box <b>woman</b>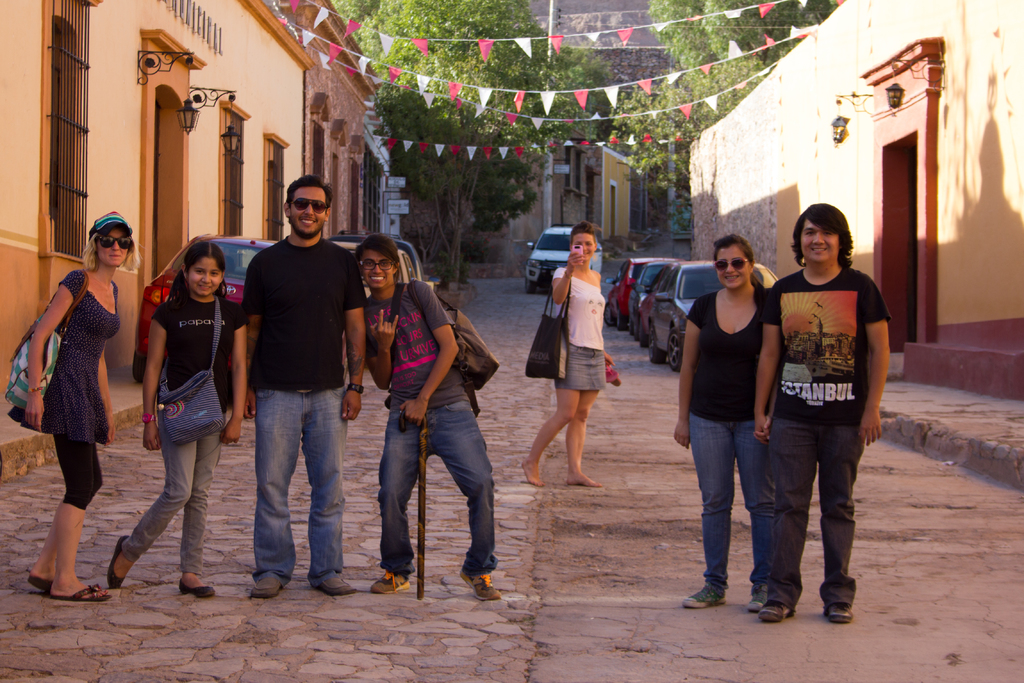
666/233/783/613
